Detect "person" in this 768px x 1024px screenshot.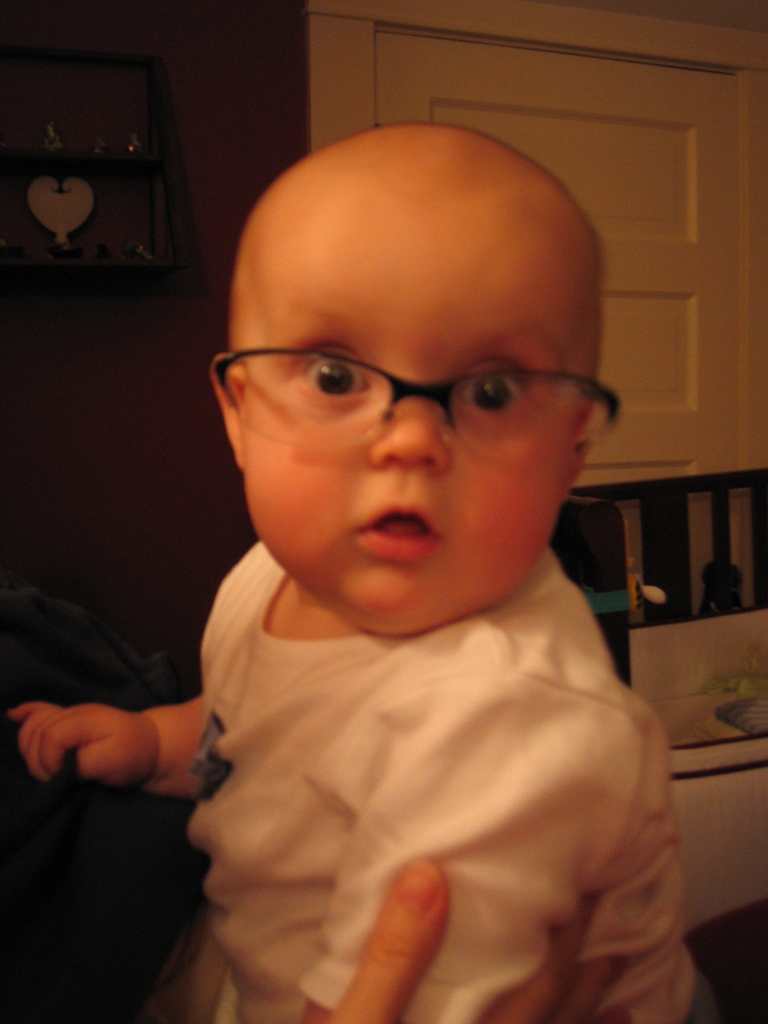
Detection: [703,560,747,618].
